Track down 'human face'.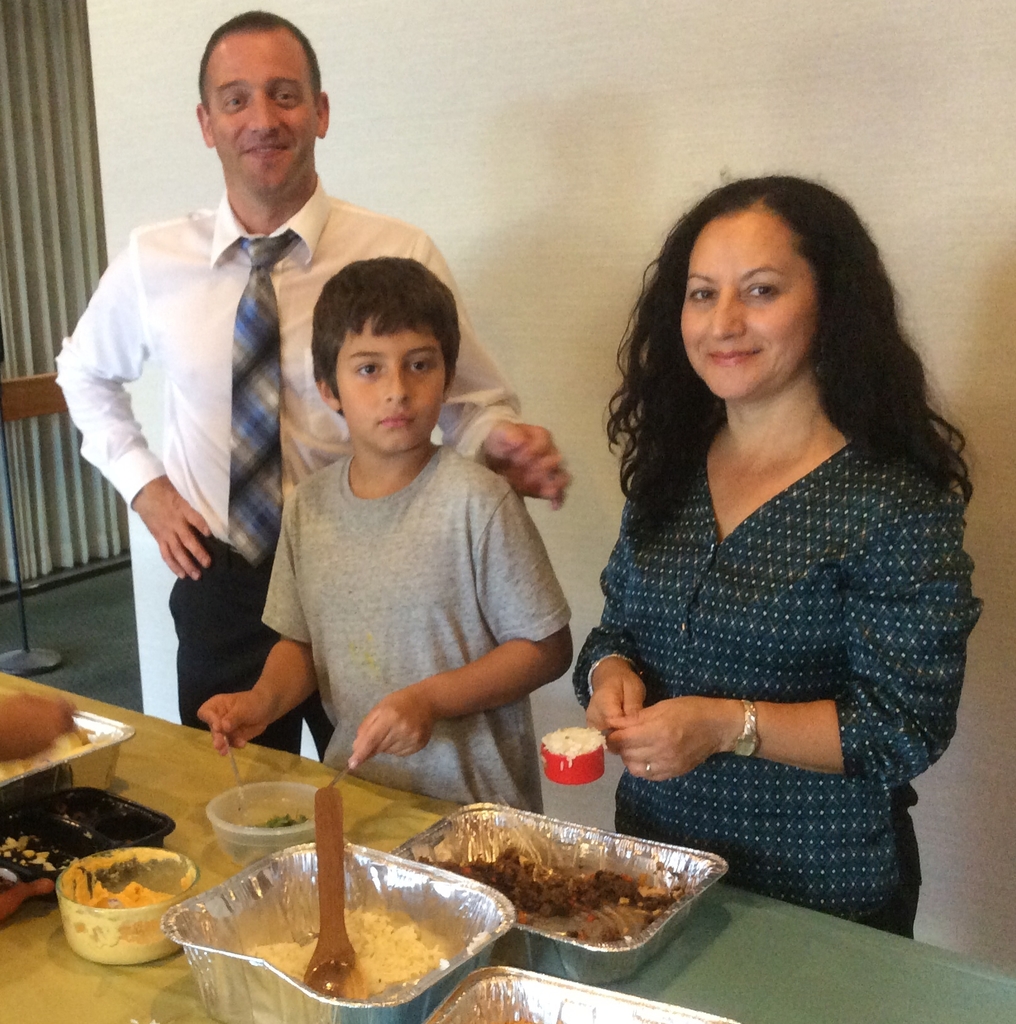
Tracked to select_region(679, 200, 814, 402).
